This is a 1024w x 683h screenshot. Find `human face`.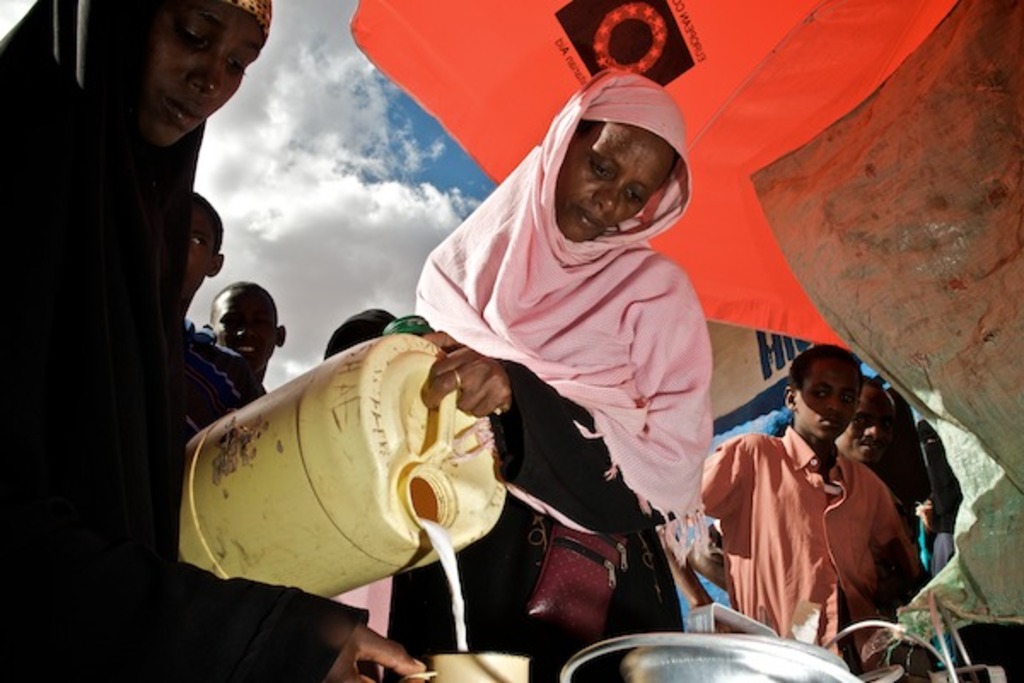
Bounding box: {"x1": 550, "y1": 126, "x2": 681, "y2": 248}.
